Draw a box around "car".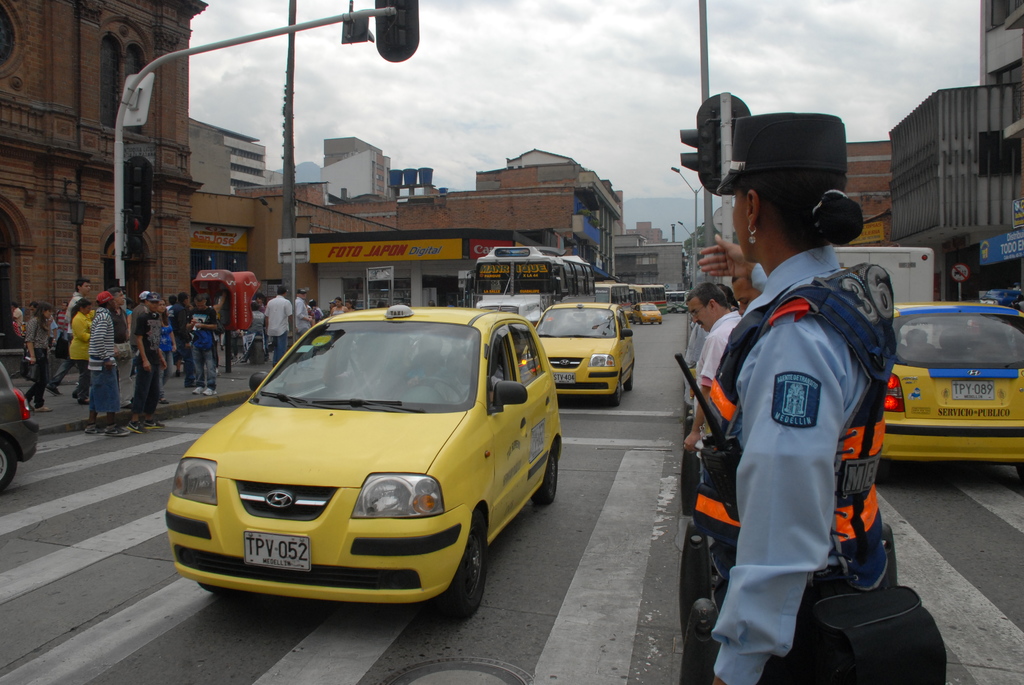
{"x1": 878, "y1": 295, "x2": 1022, "y2": 496}.
